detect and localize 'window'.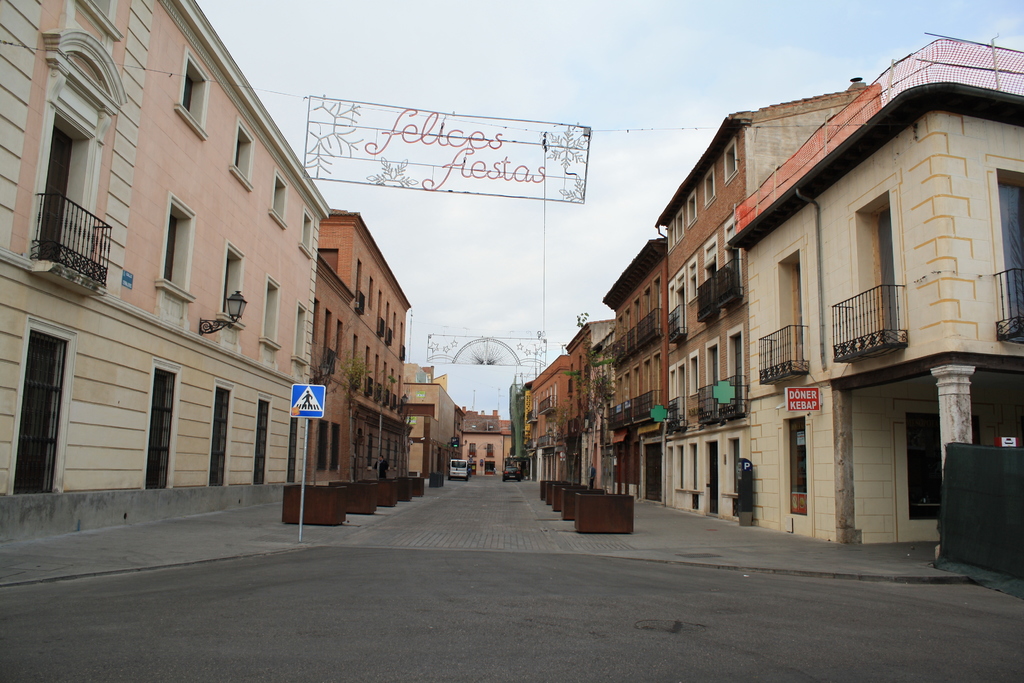
Localized at rect(159, 210, 177, 284).
